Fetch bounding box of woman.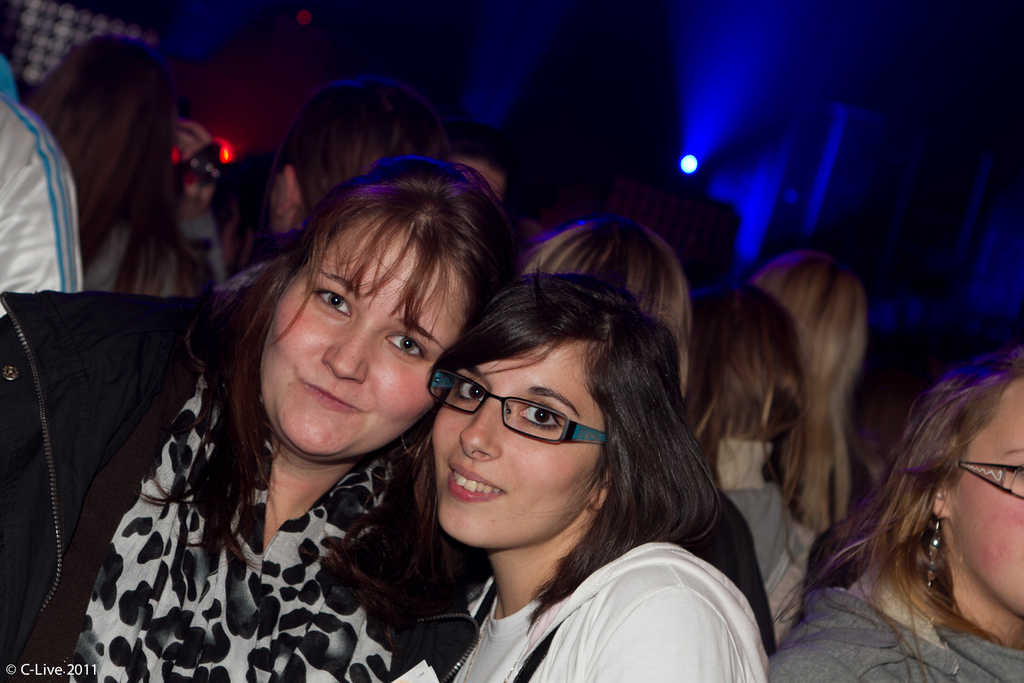
Bbox: bbox=(363, 276, 775, 682).
